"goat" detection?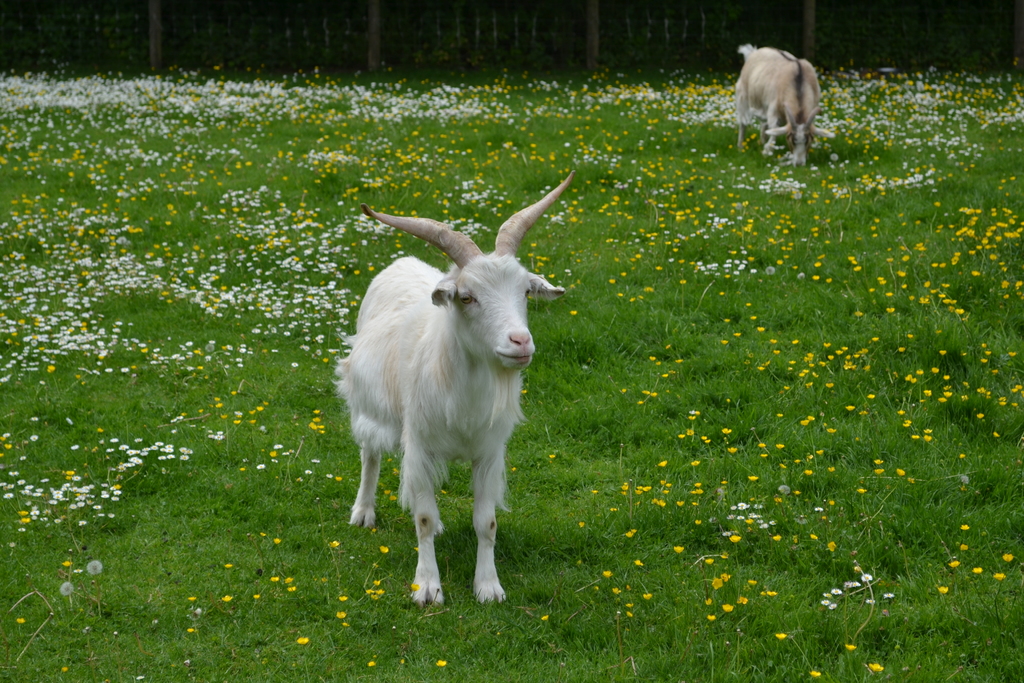
bbox=(730, 42, 836, 164)
